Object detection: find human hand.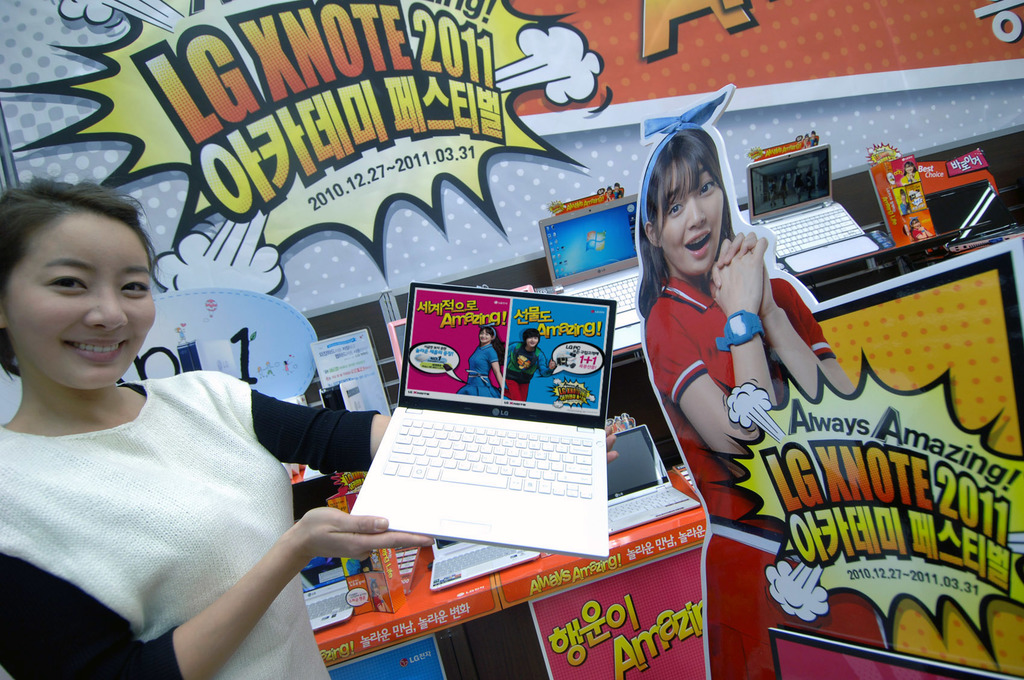
604/191/611/200.
